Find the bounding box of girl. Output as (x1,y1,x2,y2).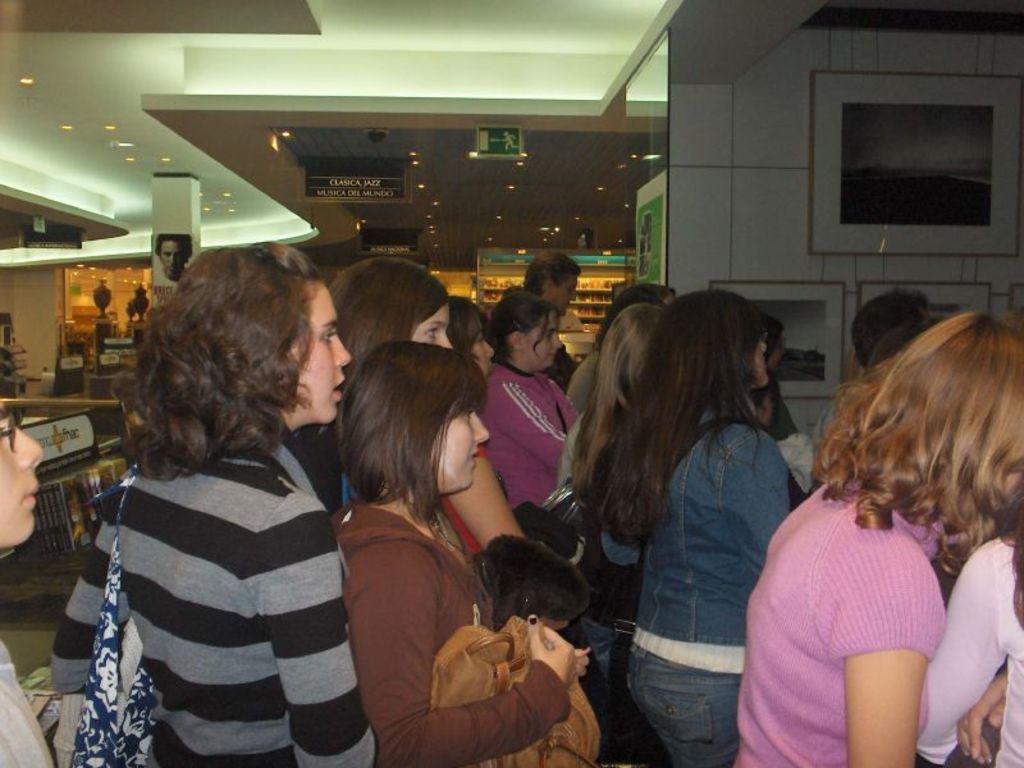
(445,297,495,374).
